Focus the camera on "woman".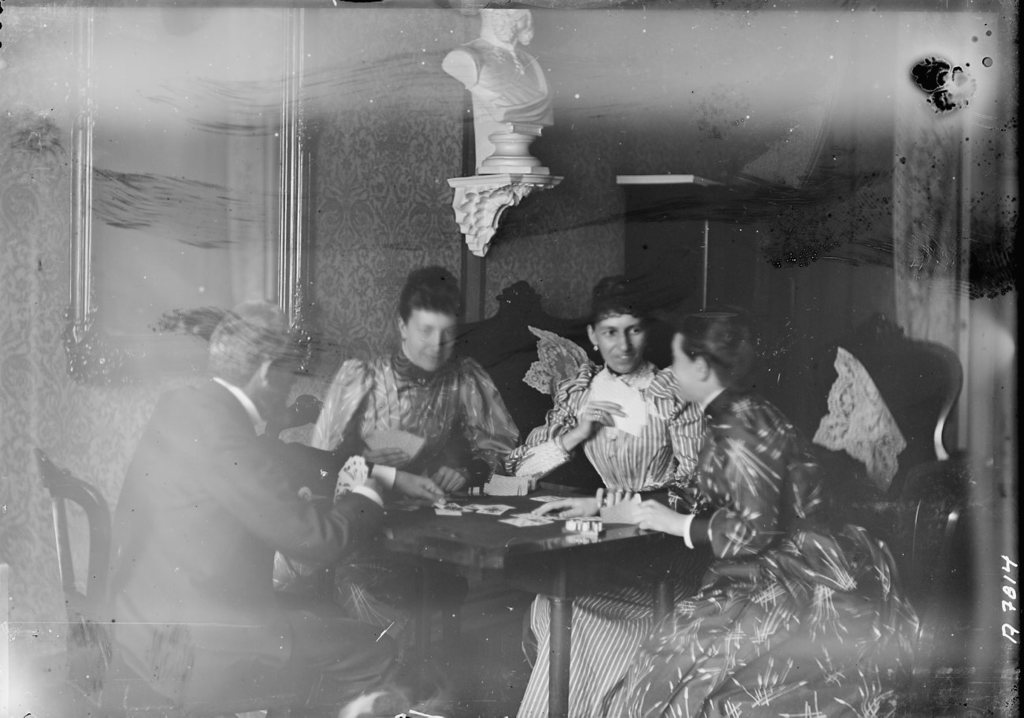
Focus region: {"x1": 605, "y1": 318, "x2": 933, "y2": 717}.
